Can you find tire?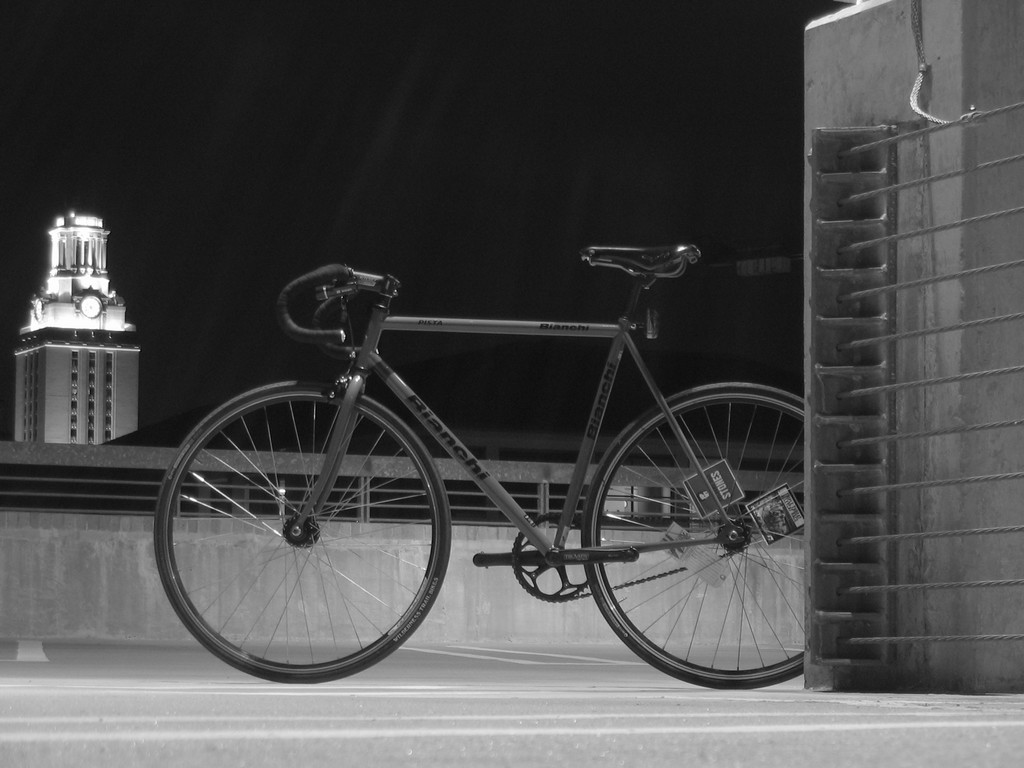
Yes, bounding box: 584,385,808,684.
